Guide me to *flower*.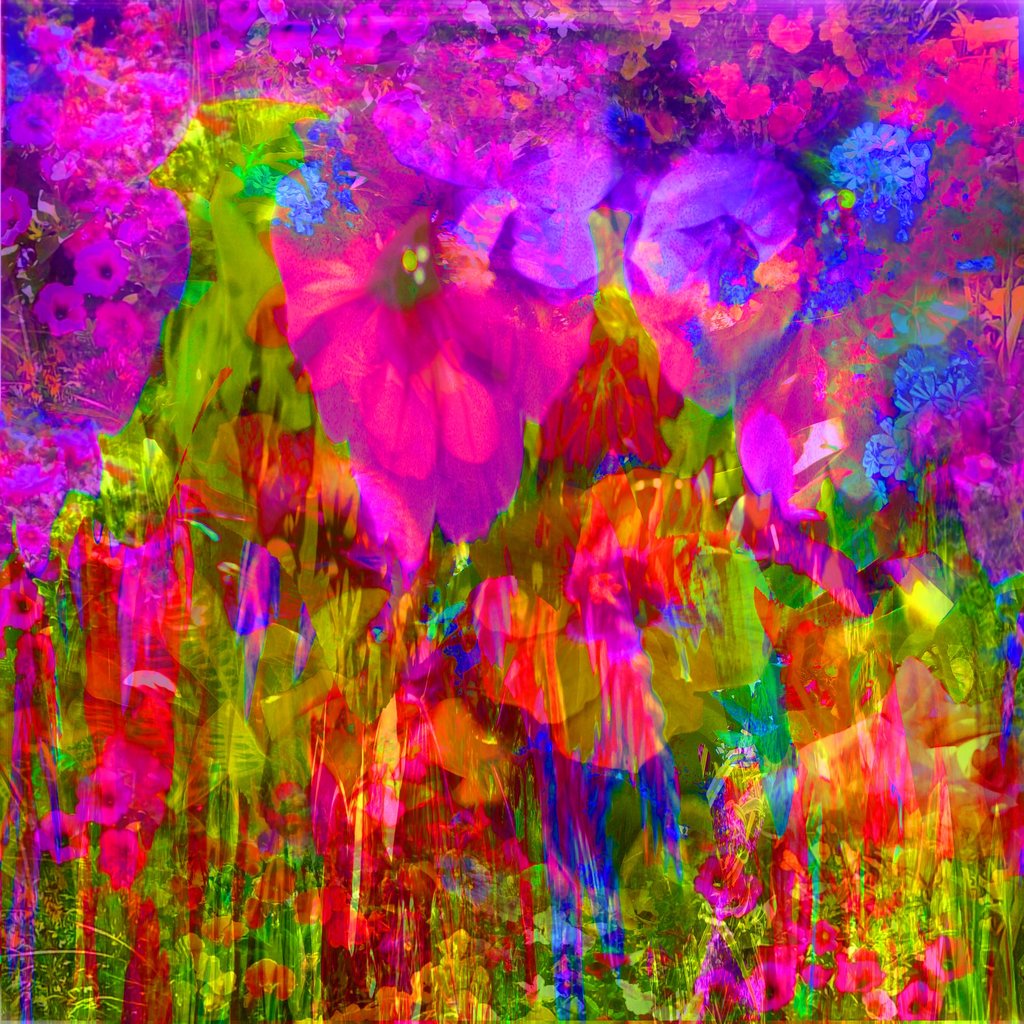
Guidance: [72,241,136,297].
